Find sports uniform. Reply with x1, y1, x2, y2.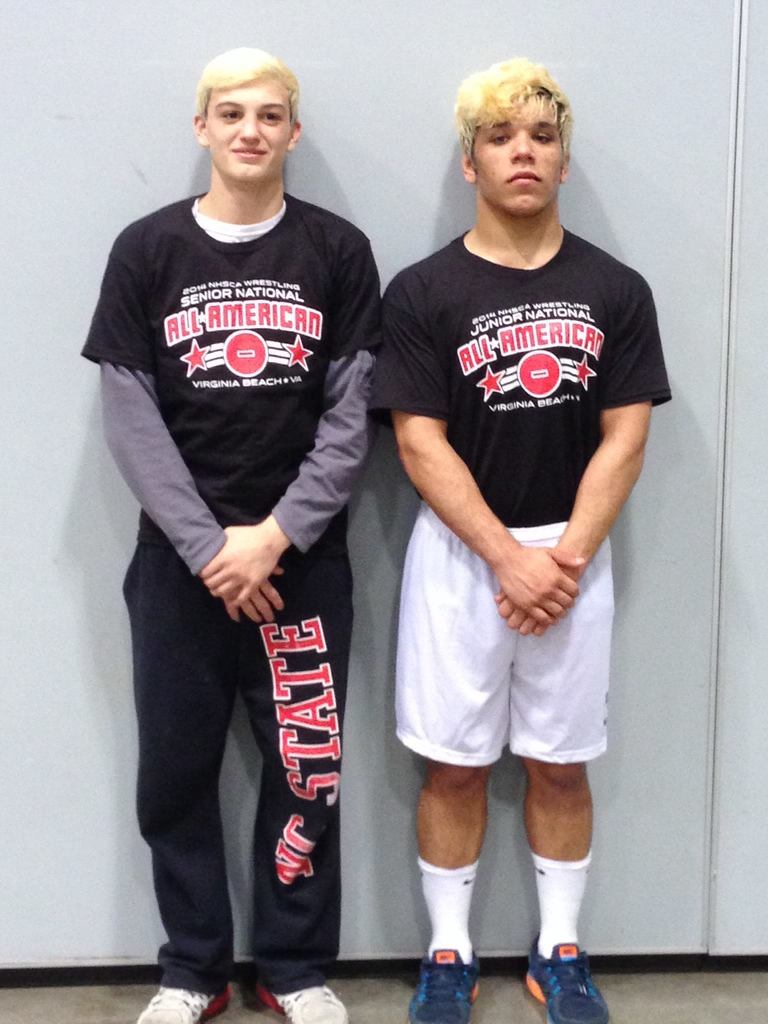
362, 227, 682, 764.
